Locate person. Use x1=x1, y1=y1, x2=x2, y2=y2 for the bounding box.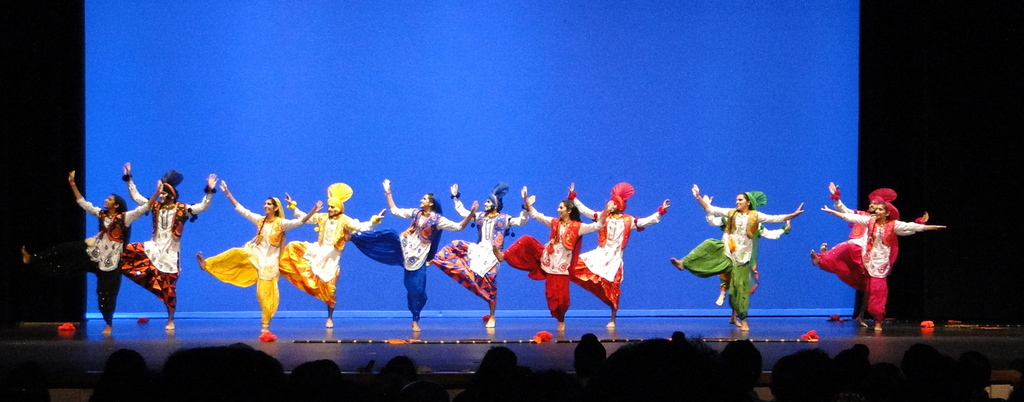
x1=21, y1=172, x2=164, y2=335.
